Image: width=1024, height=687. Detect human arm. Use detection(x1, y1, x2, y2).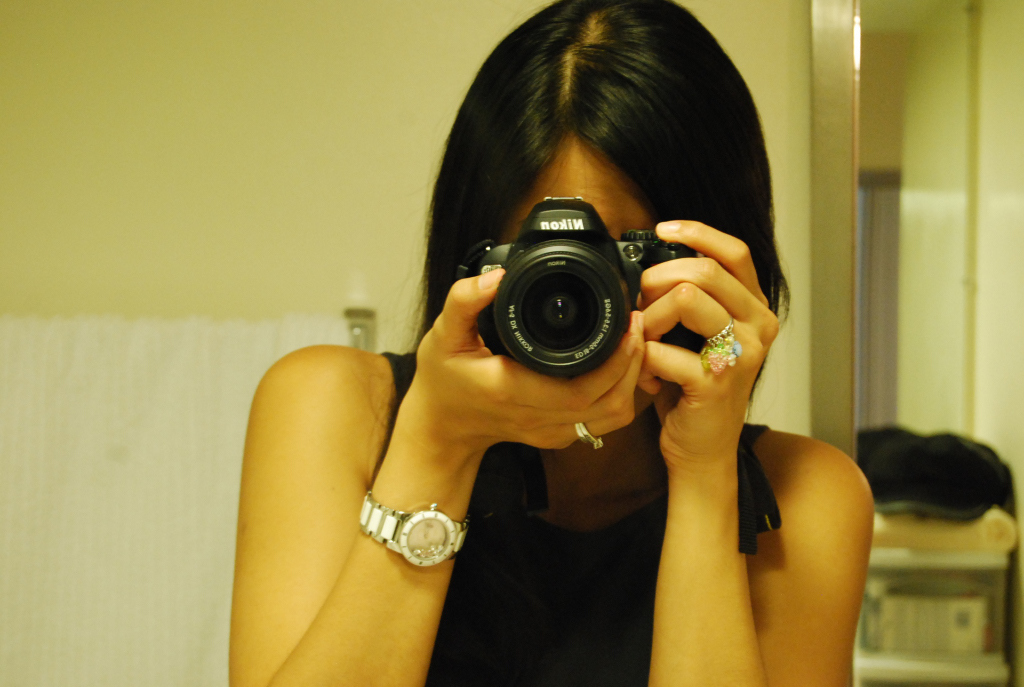
detection(224, 259, 656, 686).
